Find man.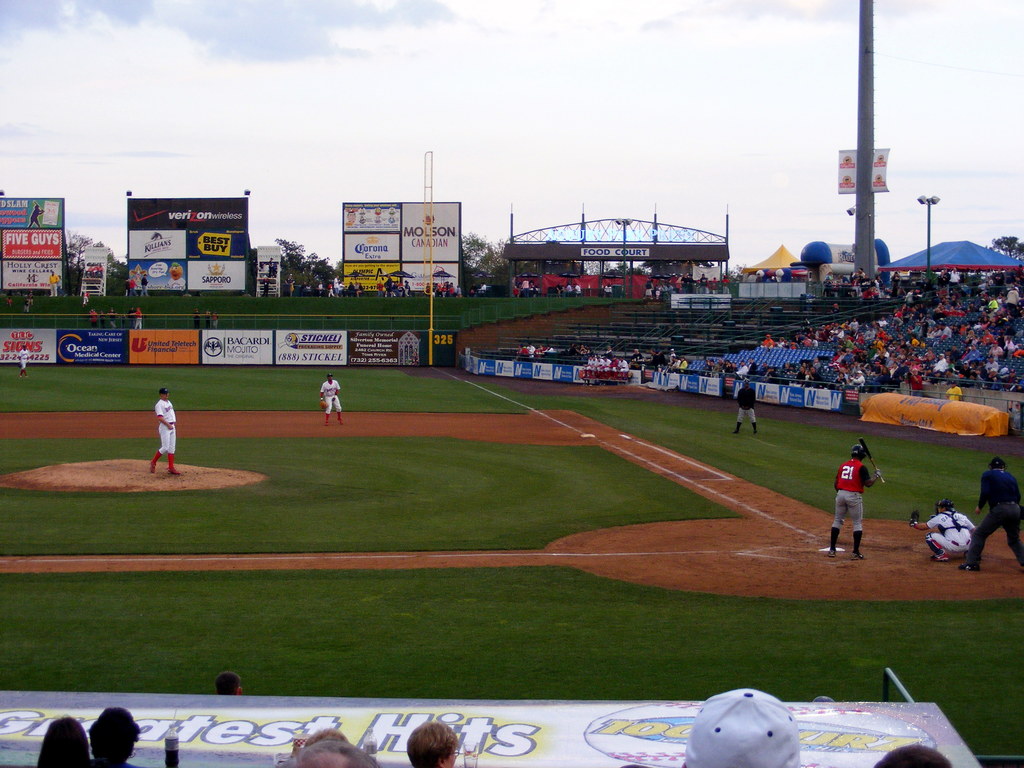
bbox=(22, 343, 28, 375).
